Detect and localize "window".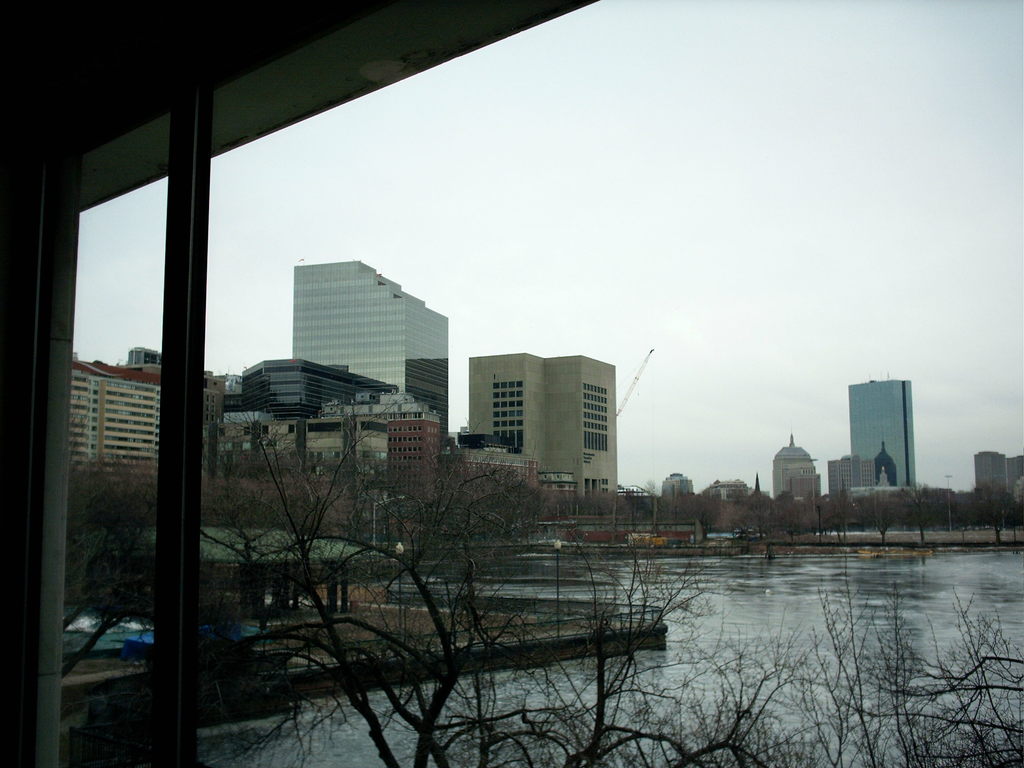
Localized at bbox(512, 377, 523, 387).
